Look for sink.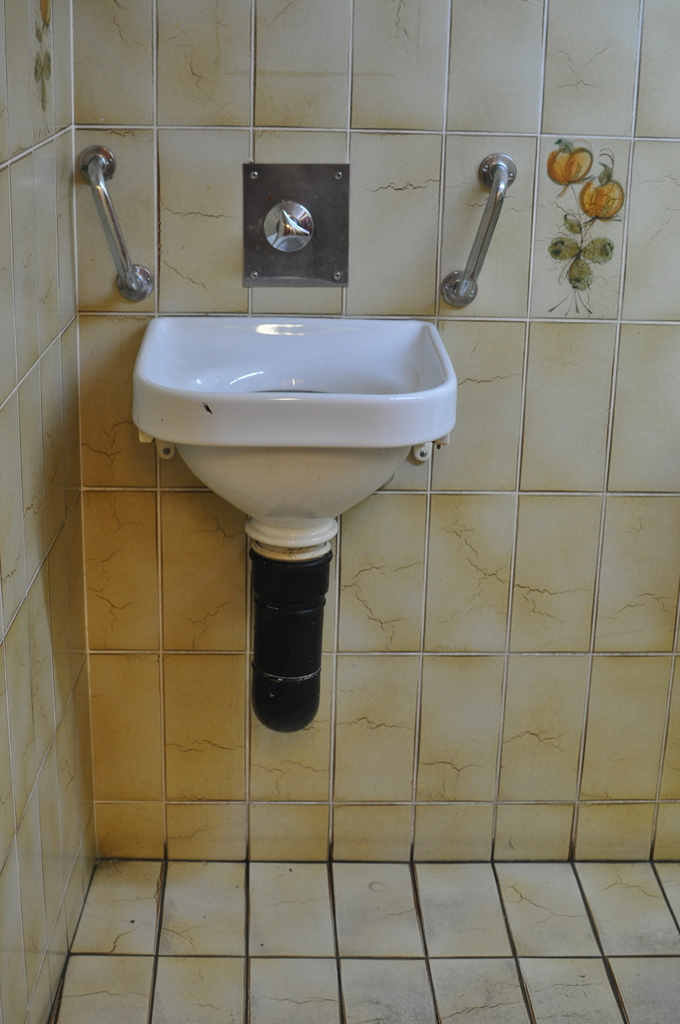
Found: crop(112, 293, 464, 711).
